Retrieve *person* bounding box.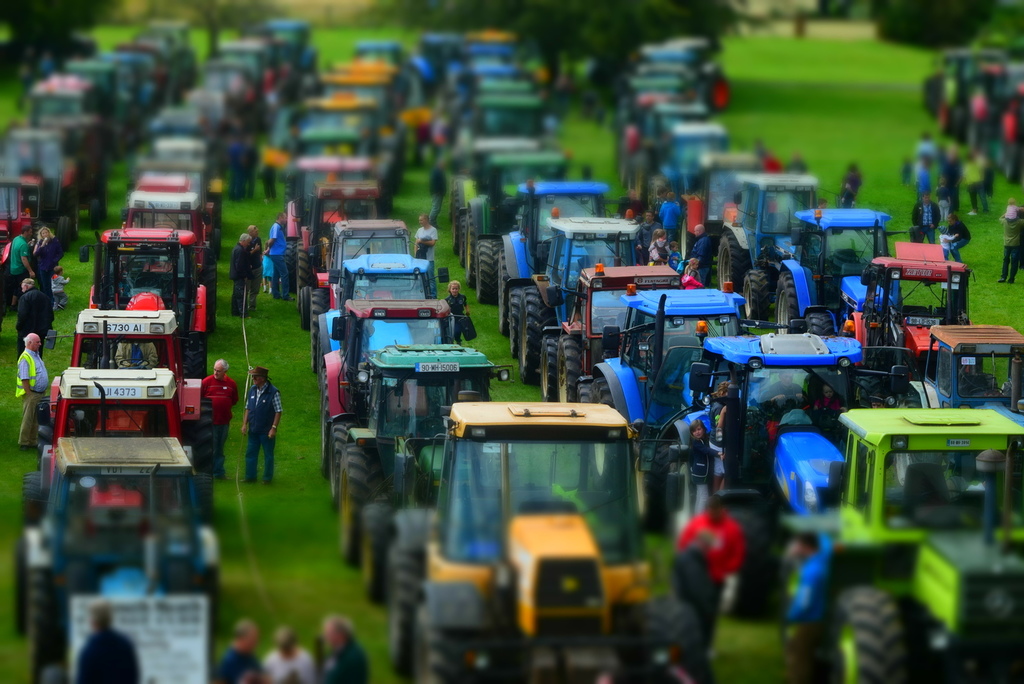
Bounding box: region(450, 282, 478, 343).
